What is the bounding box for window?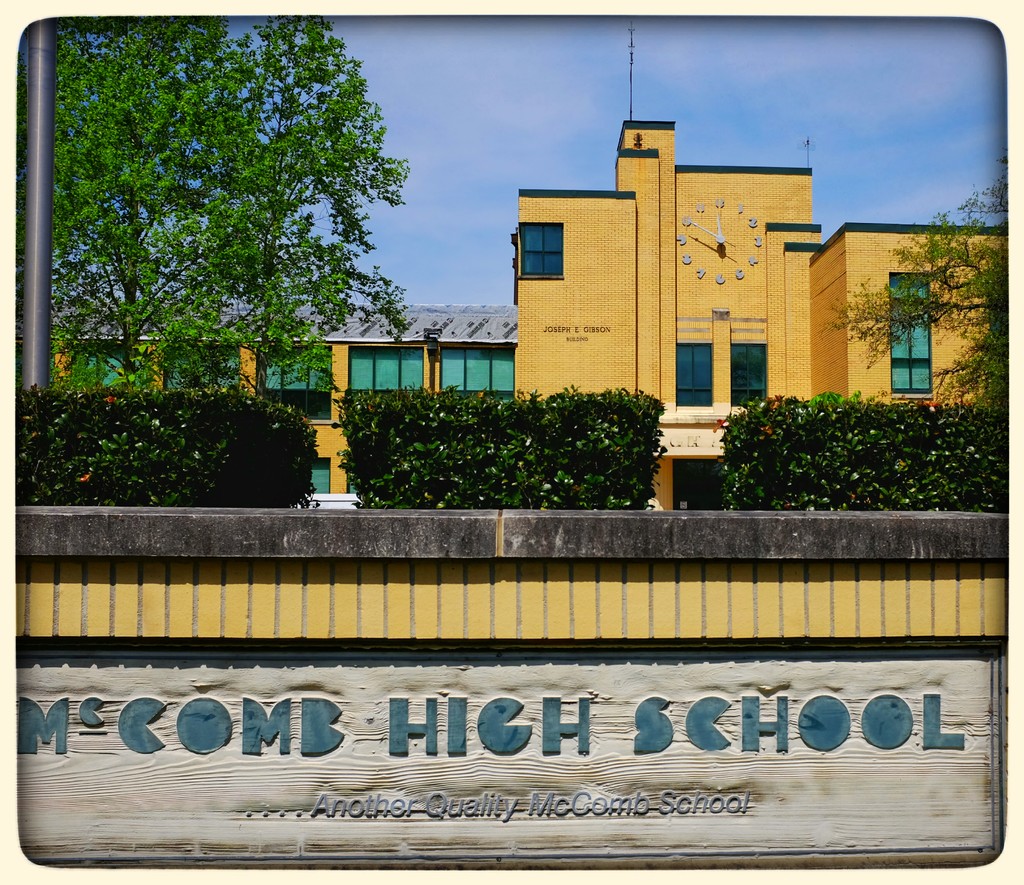
detection(888, 271, 935, 394).
